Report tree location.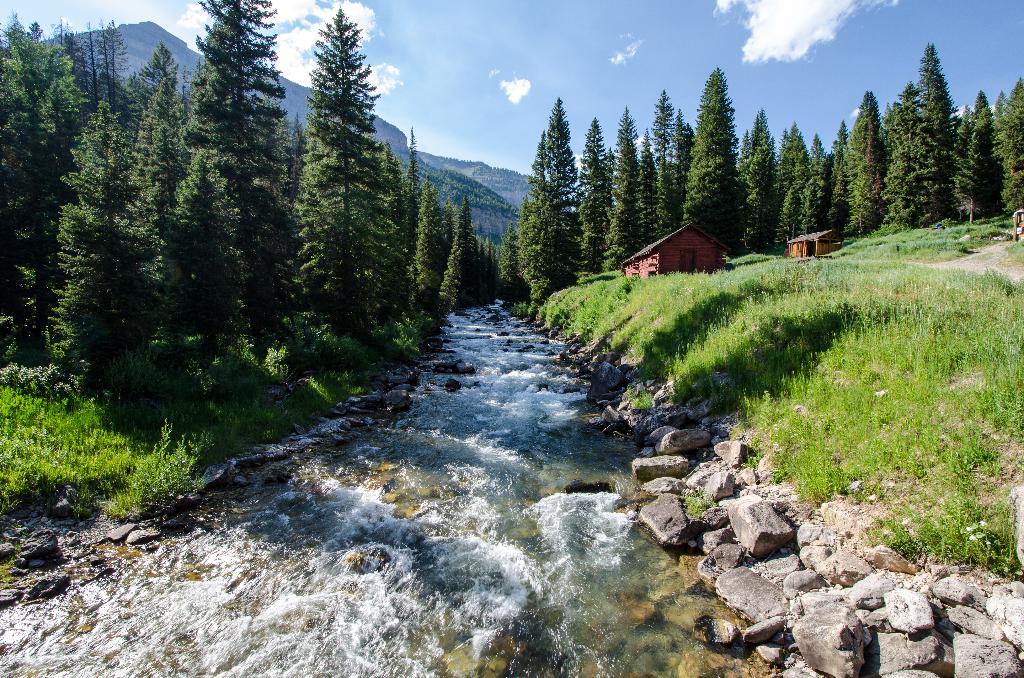
Report: bbox=(650, 97, 674, 186).
